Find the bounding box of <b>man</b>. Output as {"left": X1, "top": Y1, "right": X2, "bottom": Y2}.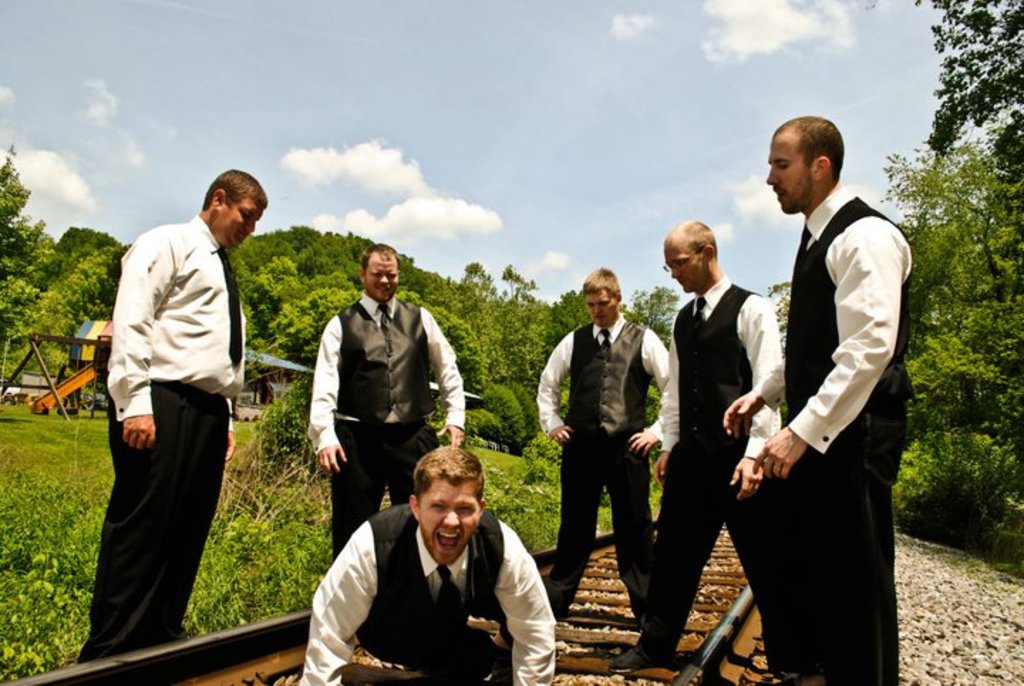
{"left": 77, "top": 171, "right": 269, "bottom": 665}.
